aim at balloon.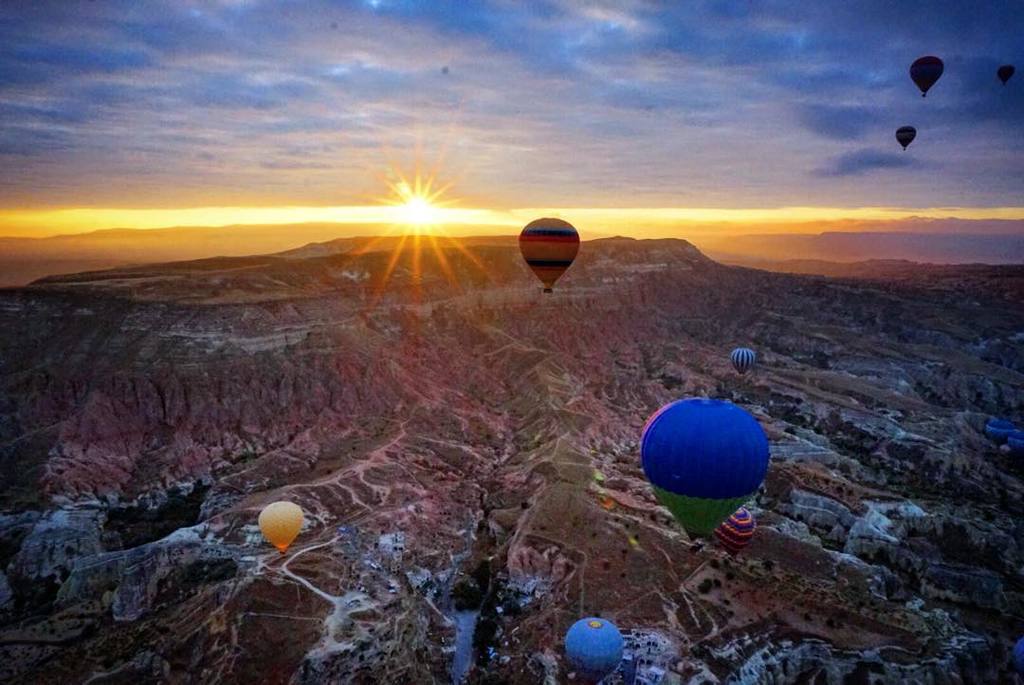
Aimed at (639,395,770,544).
